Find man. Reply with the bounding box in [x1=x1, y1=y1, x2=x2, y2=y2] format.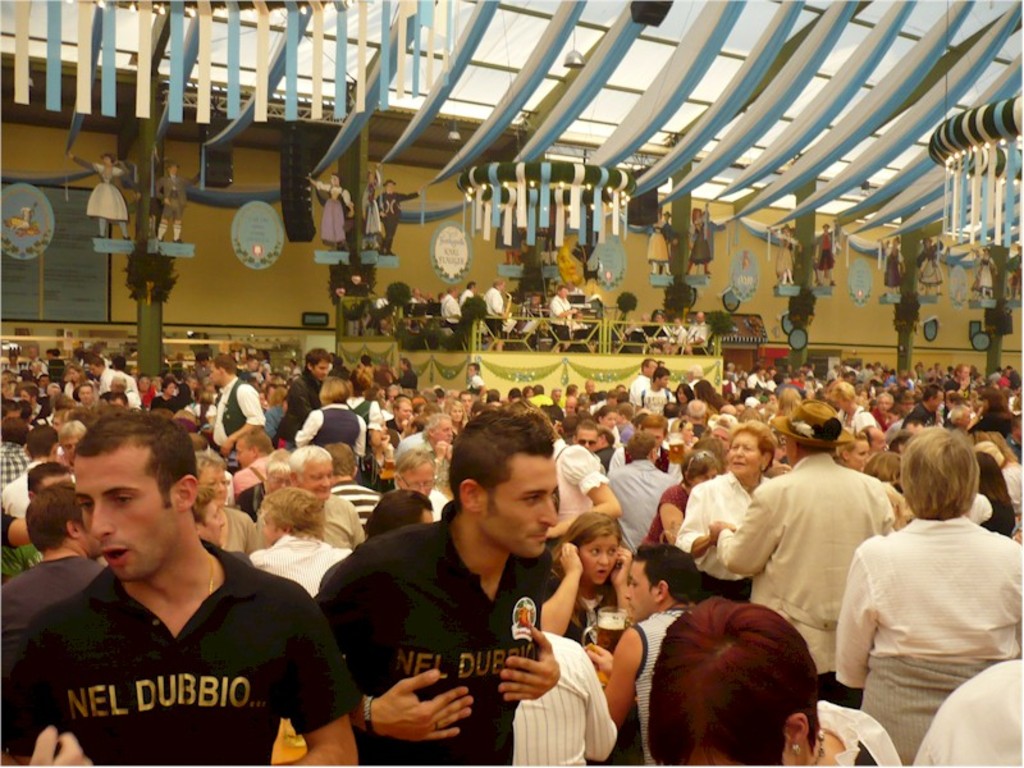
[x1=210, y1=352, x2=266, y2=475].
